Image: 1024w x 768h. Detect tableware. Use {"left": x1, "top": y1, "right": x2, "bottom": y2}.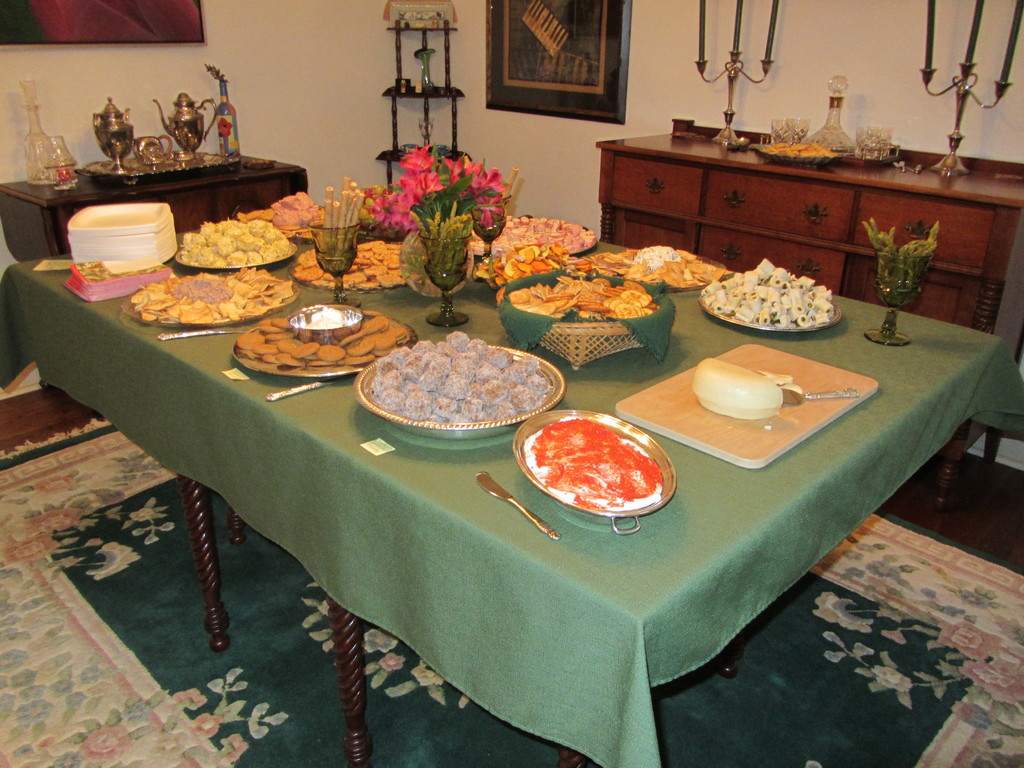
{"left": 749, "top": 143, "right": 846, "bottom": 163}.
